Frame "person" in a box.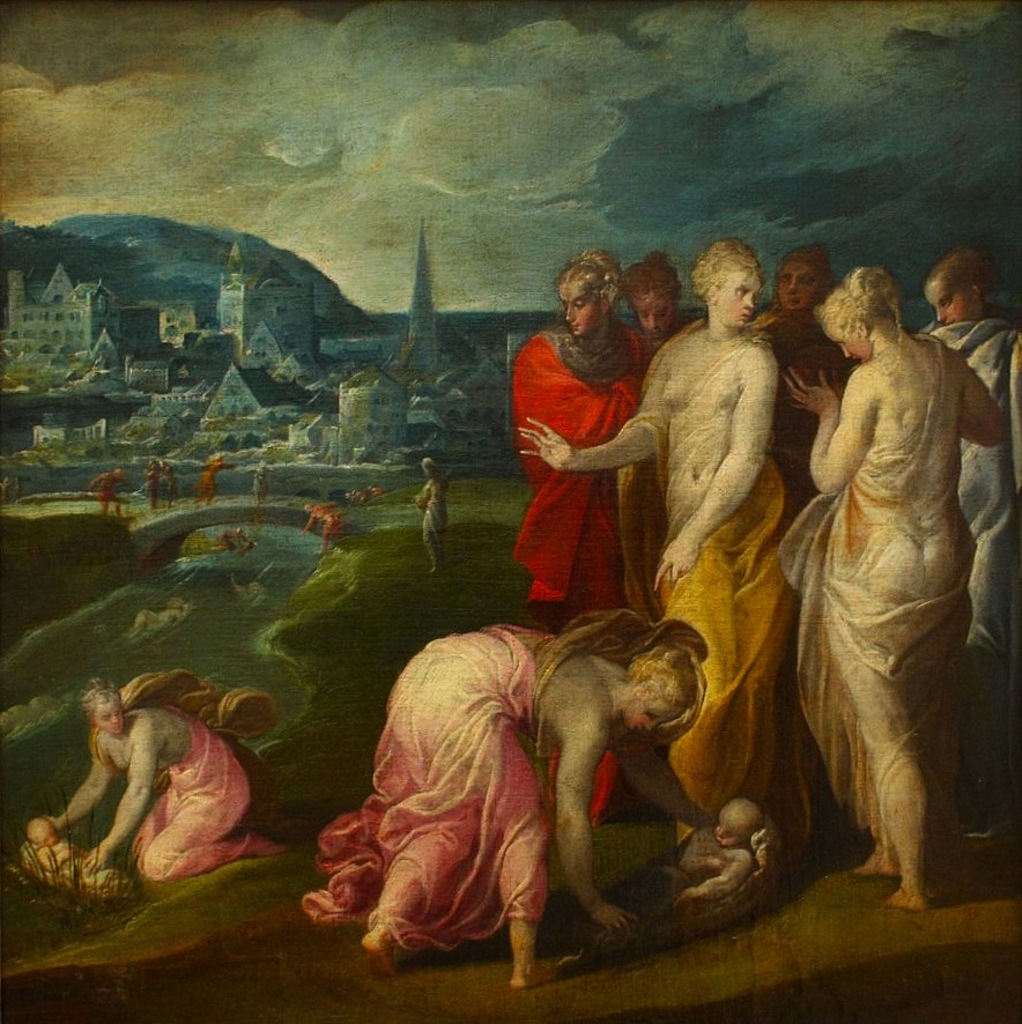
bbox=[23, 818, 129, 897].
